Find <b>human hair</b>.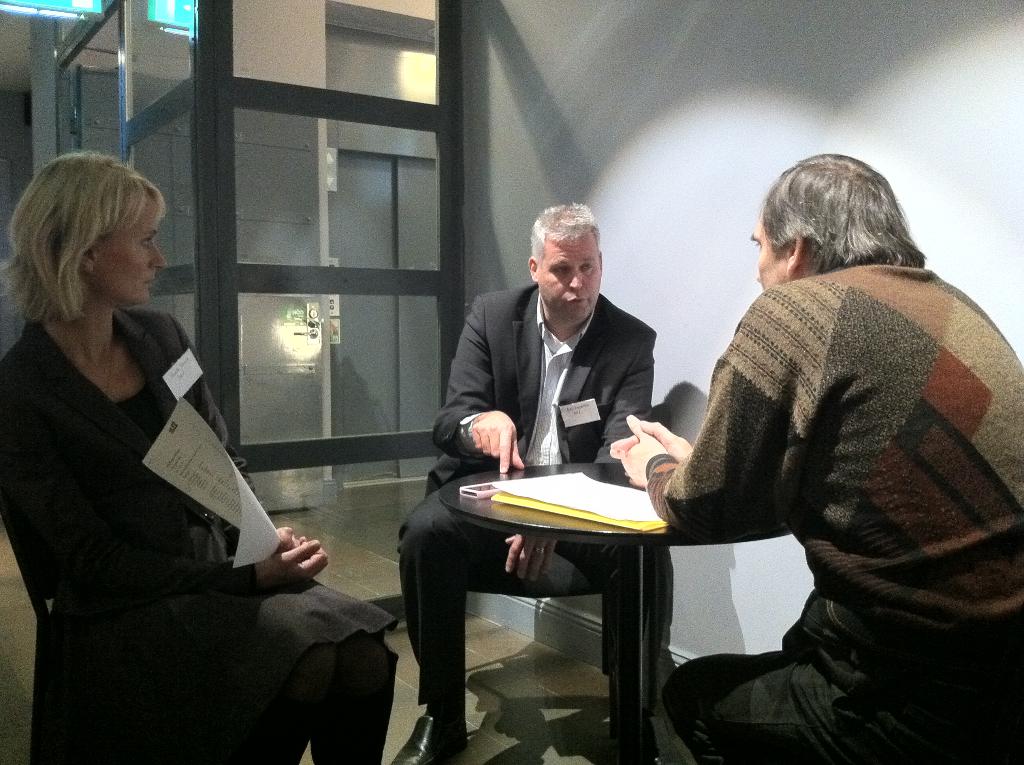
(left=760, top=150, right=927, bottom=277).
